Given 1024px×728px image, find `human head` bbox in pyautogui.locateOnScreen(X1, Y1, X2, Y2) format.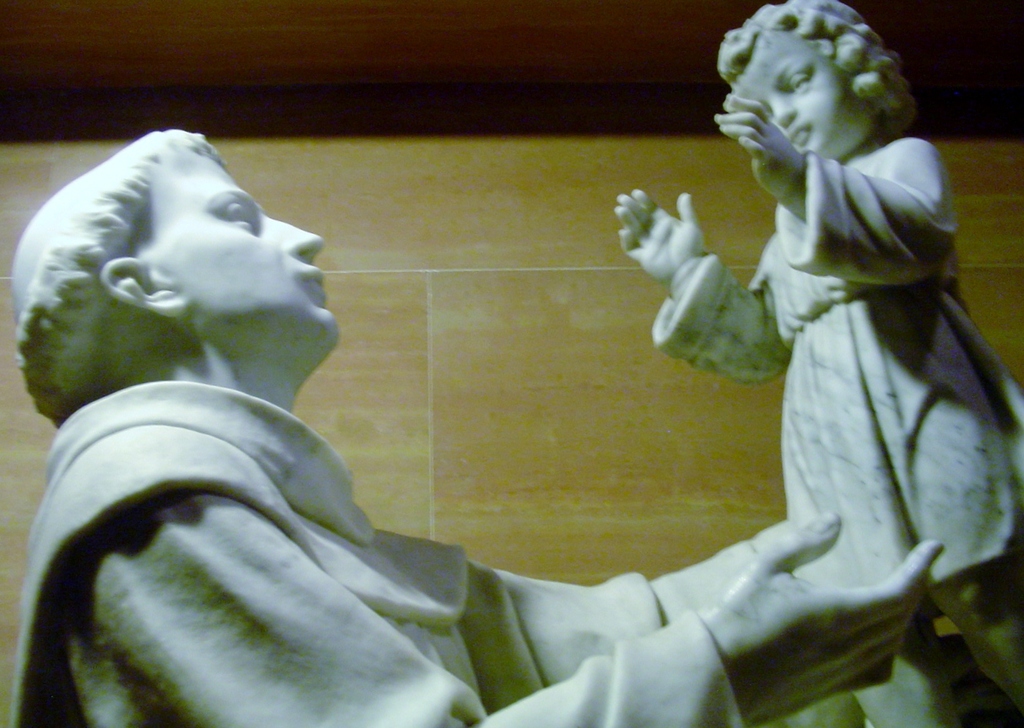
pyautogui.locateOnScreen(15, 120, 346, 353).
